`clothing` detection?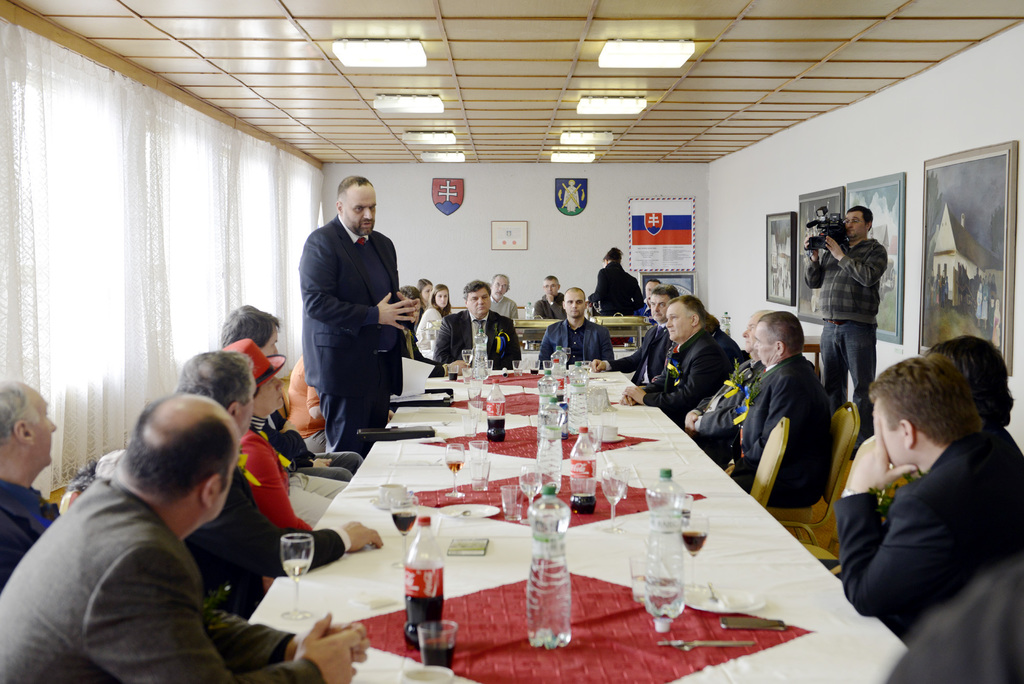
(488, 289, 516, 318)
